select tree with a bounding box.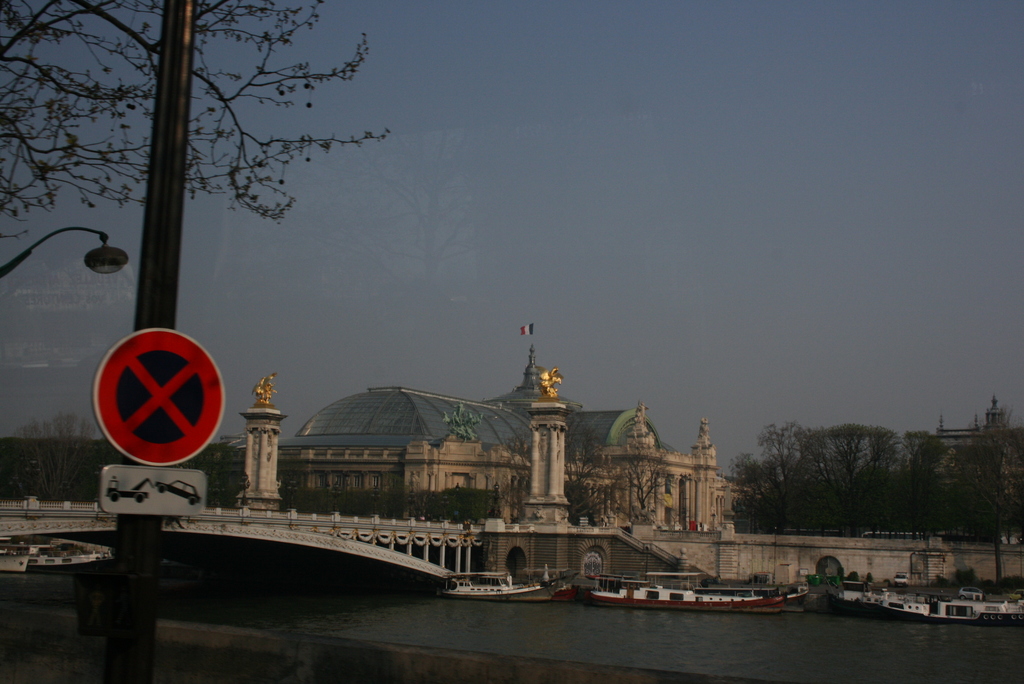
x1=0, y1=409, x2=107, y2=497.
